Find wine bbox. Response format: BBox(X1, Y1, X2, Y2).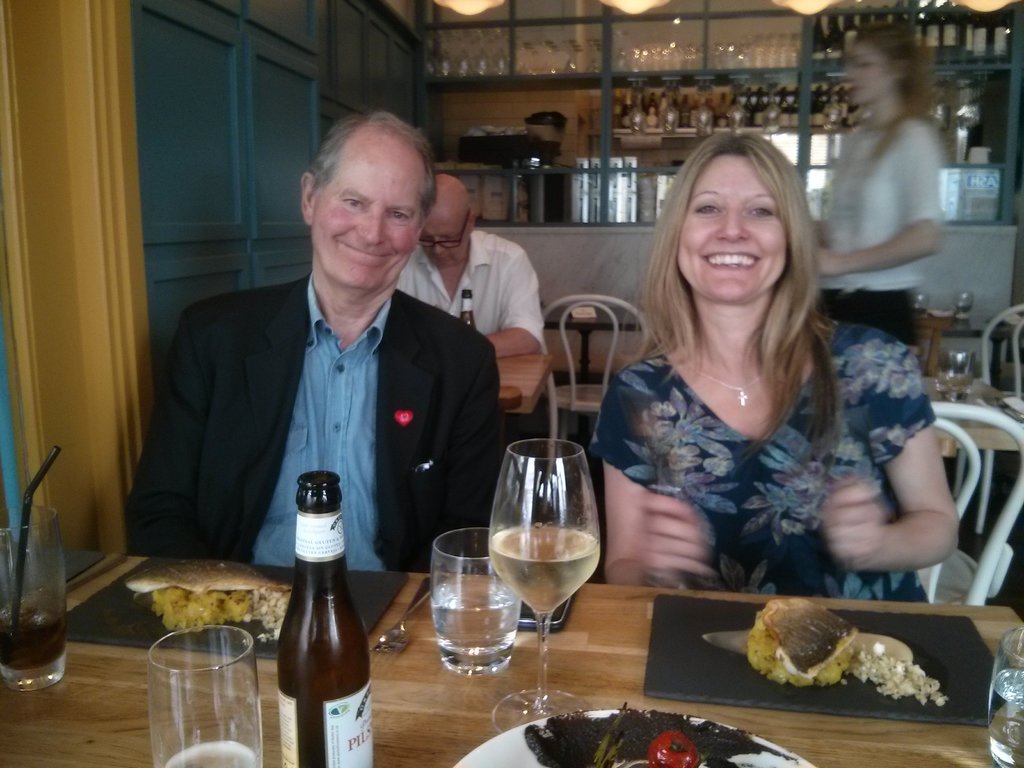
BBox(495, 519, 600, 610).
